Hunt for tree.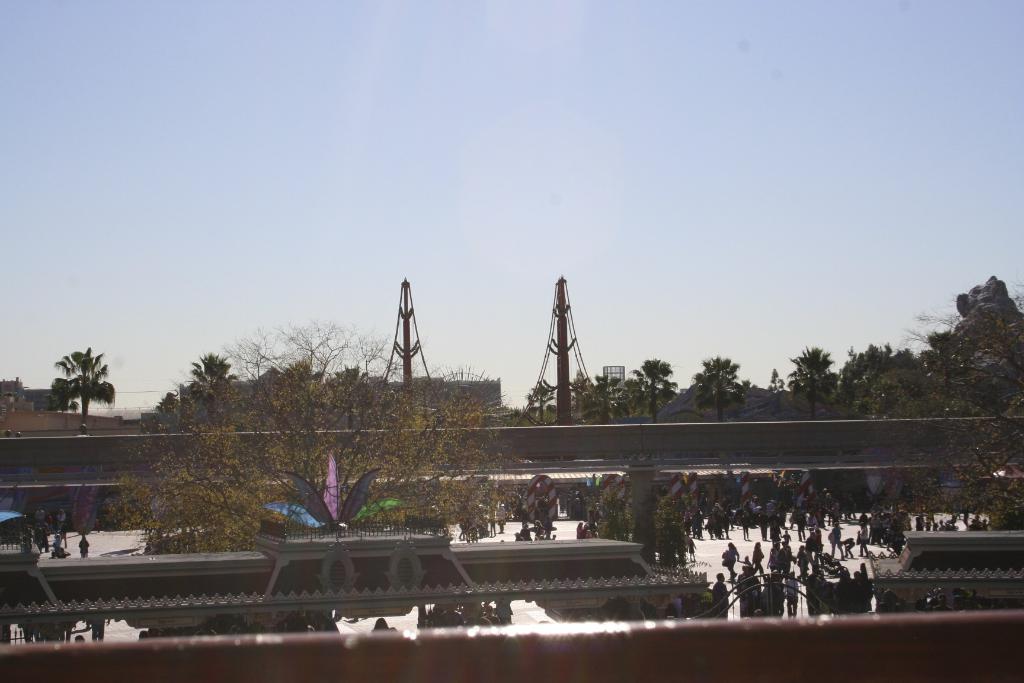
Hunted down at <region>153, 390, 179, 416</region>.
